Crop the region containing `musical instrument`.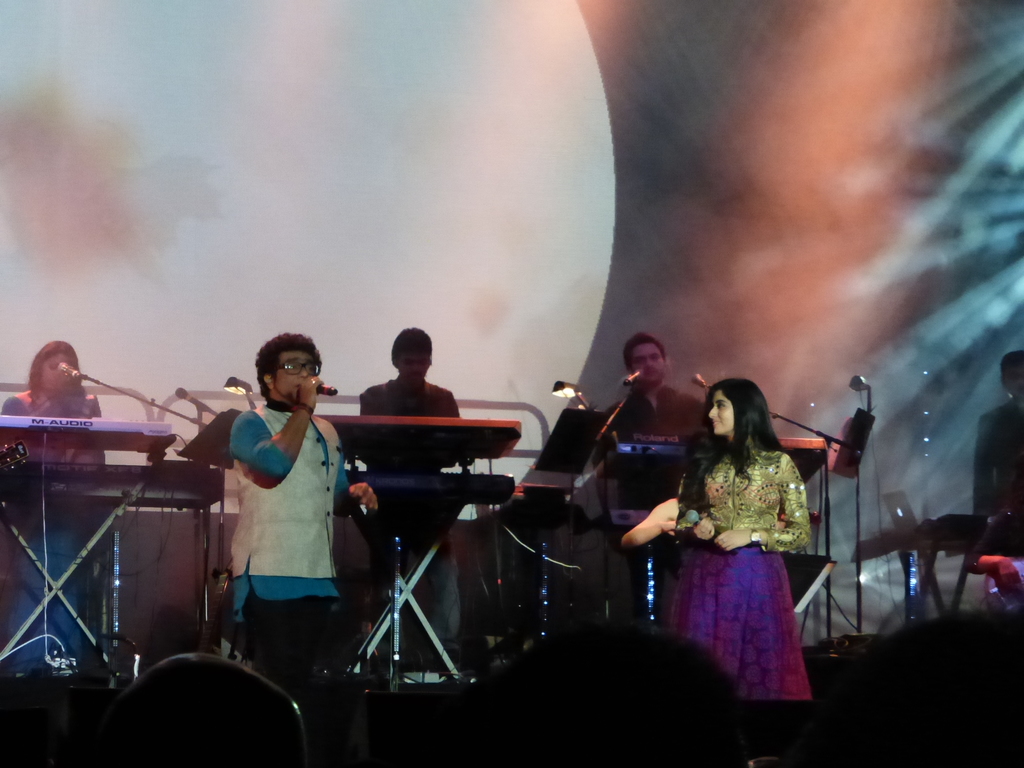
Crop region: 313/415/527/461.
